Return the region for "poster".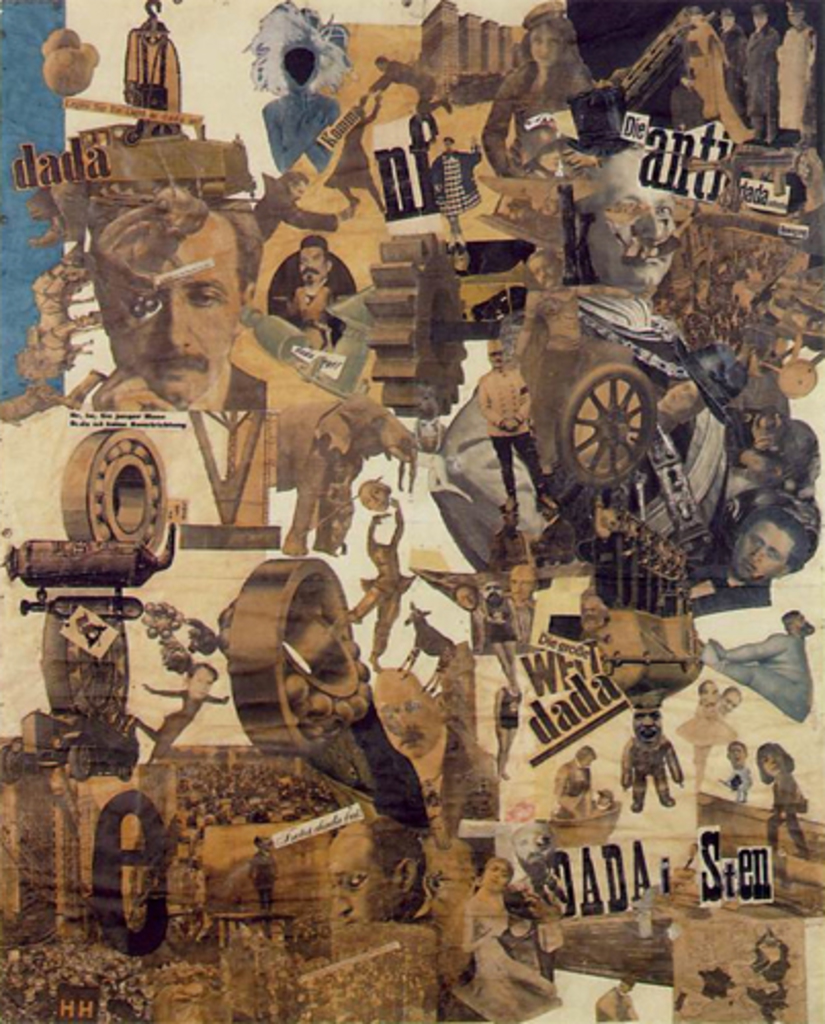
[left=0, top=0, right=823, bottom=1022].
